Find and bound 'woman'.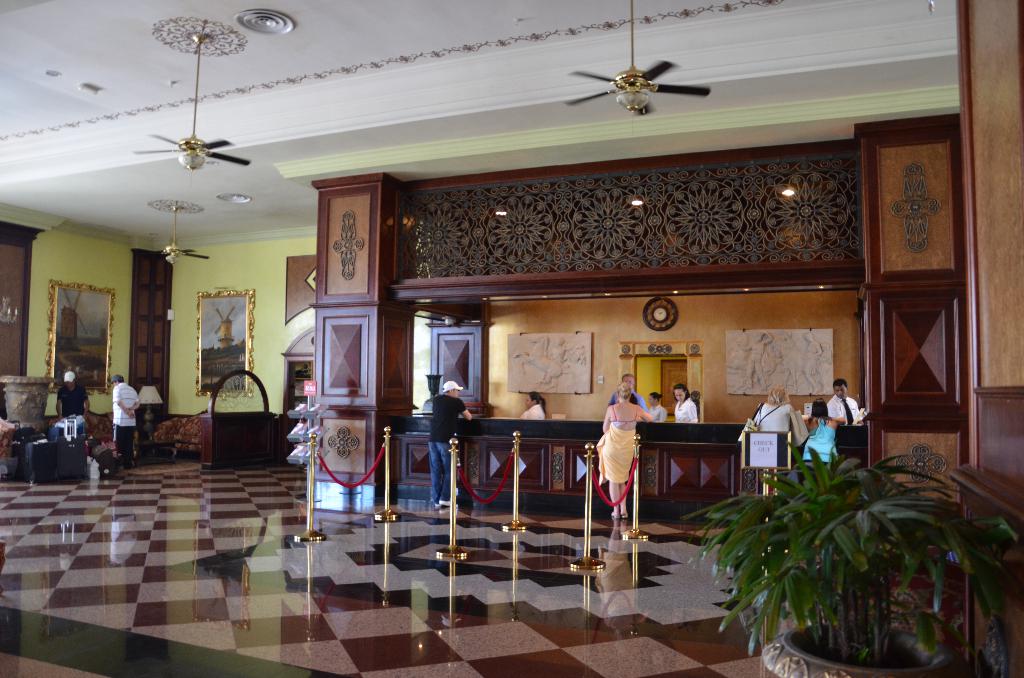
Bound: box(520, 389, 549, 419).
